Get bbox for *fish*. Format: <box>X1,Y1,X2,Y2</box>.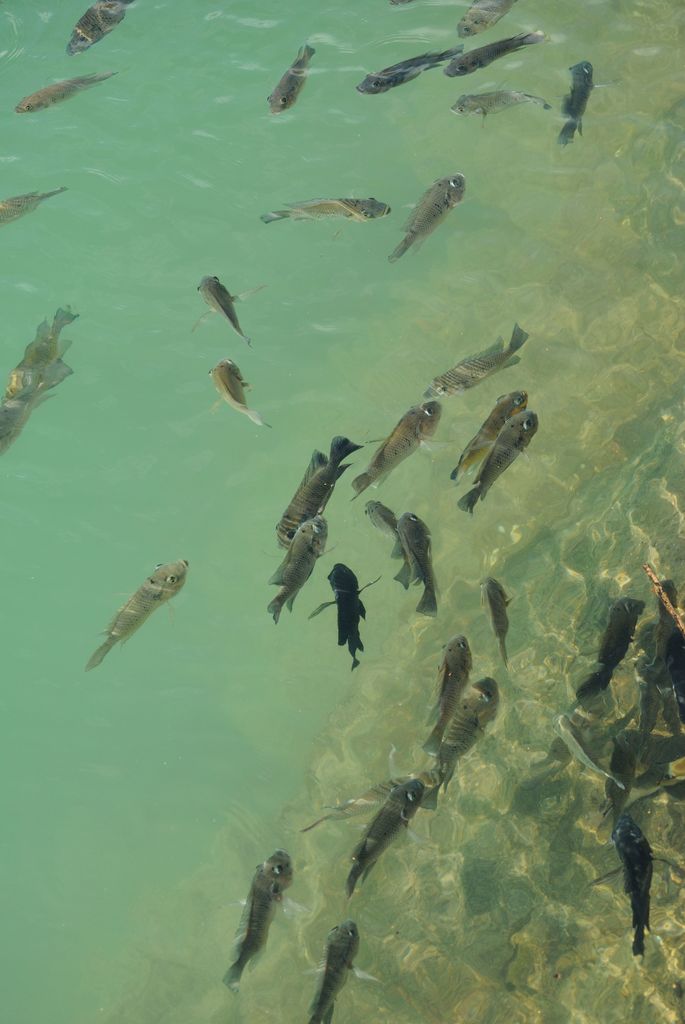
<box>455,407,541,518</box>.
